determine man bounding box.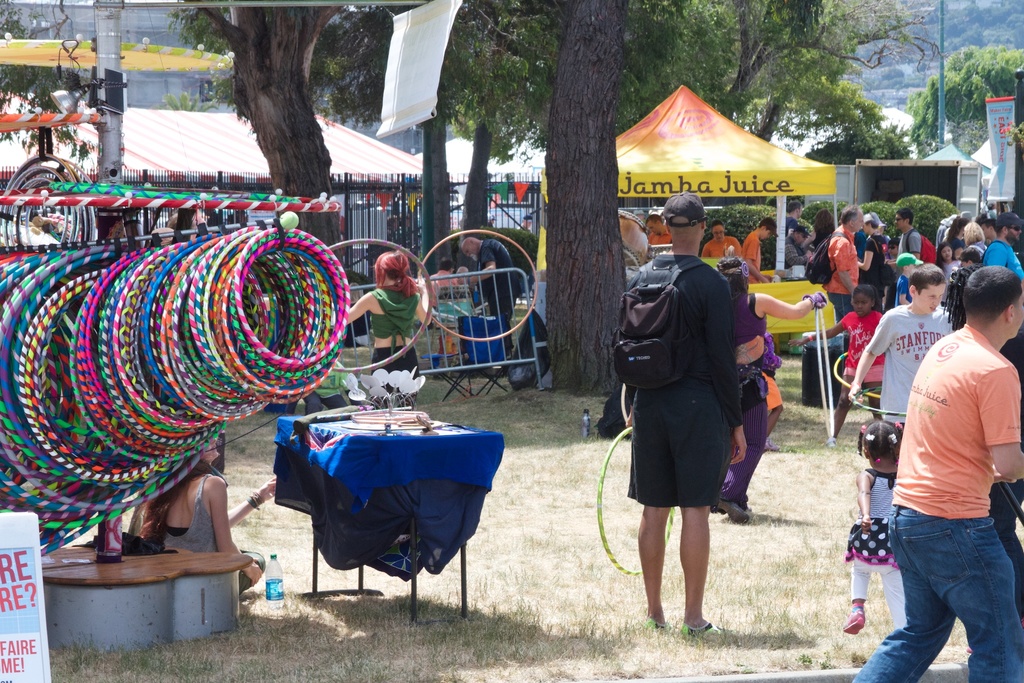
Determined: {"left": 778, "top": 199, "right": 813, "bottom": 277}.
